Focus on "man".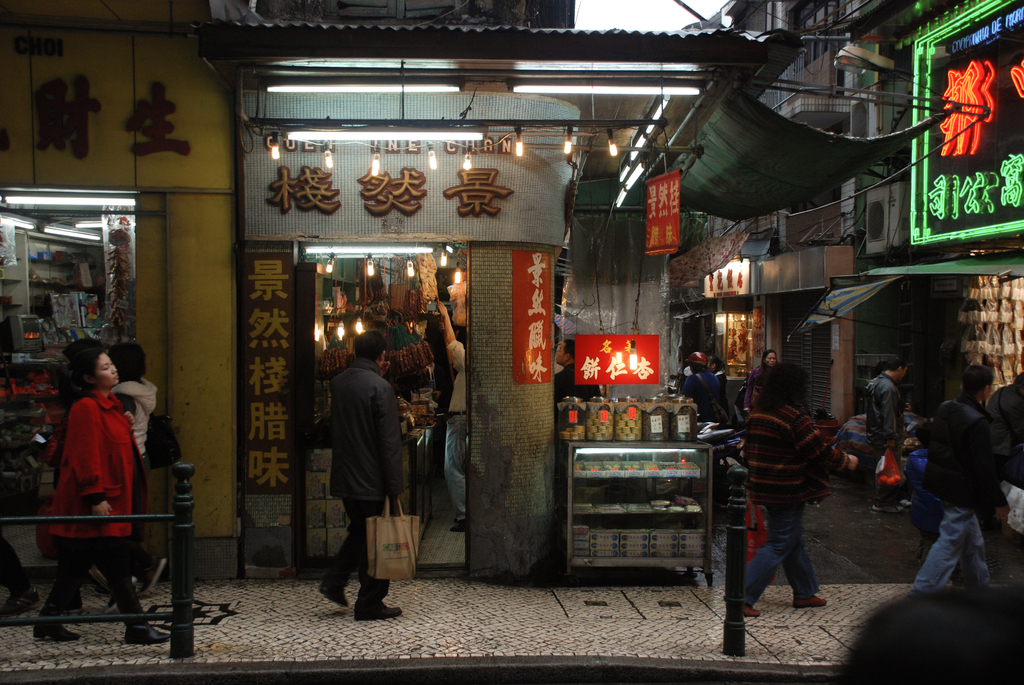
Focused at pyautogui.locateOnScreen(869, 353, 910, 520).
